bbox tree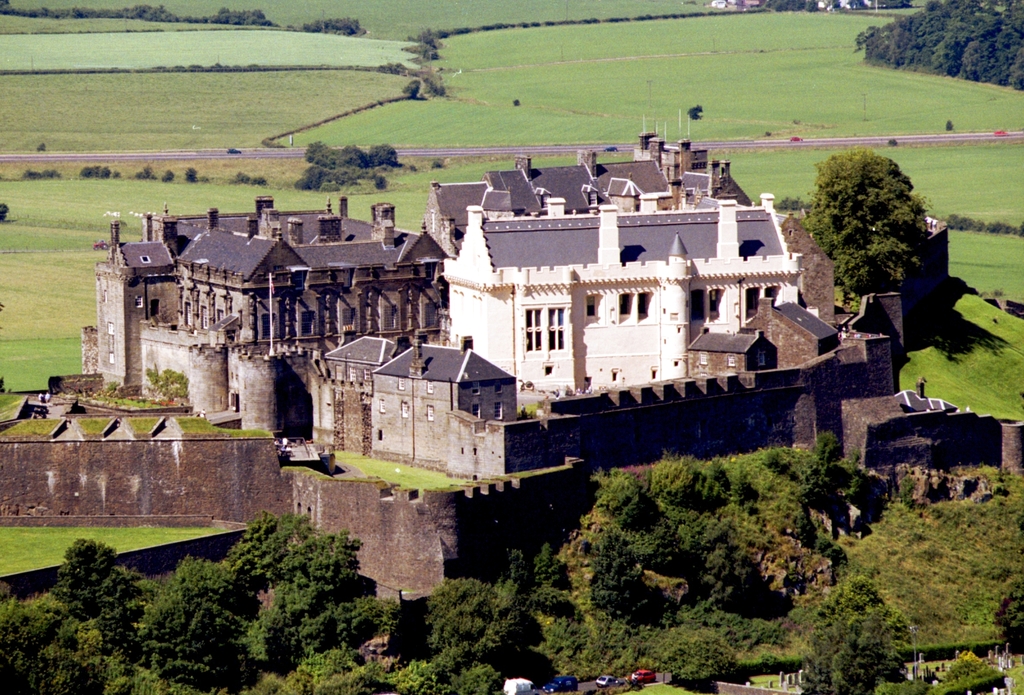
box(139, 364, 188, 394)
